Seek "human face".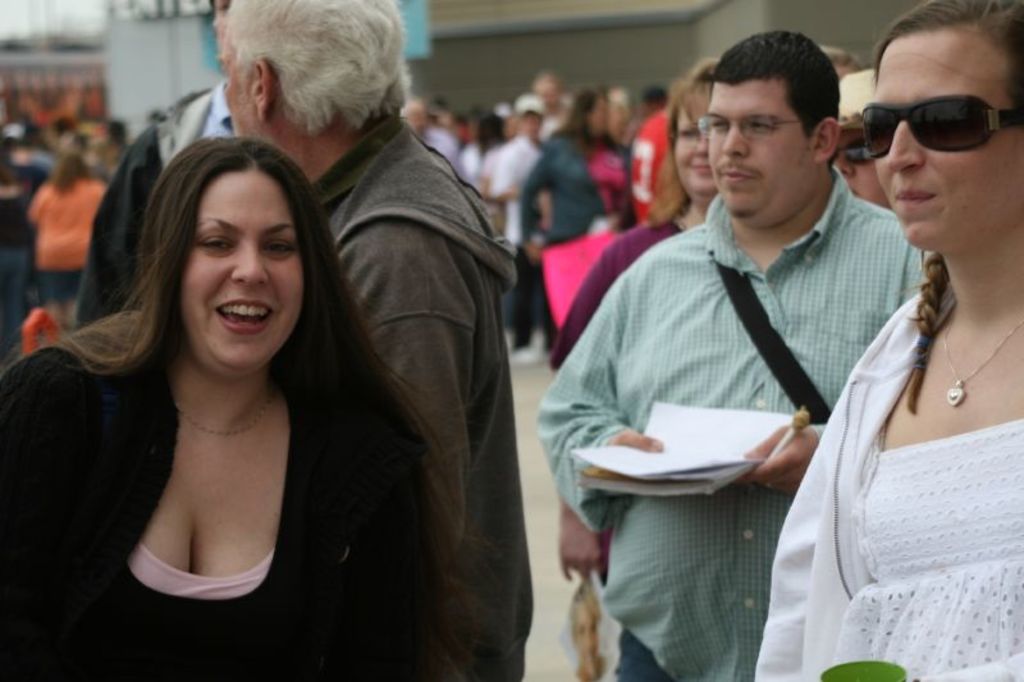
[left=705, top=81, right=812, bottom=220].
